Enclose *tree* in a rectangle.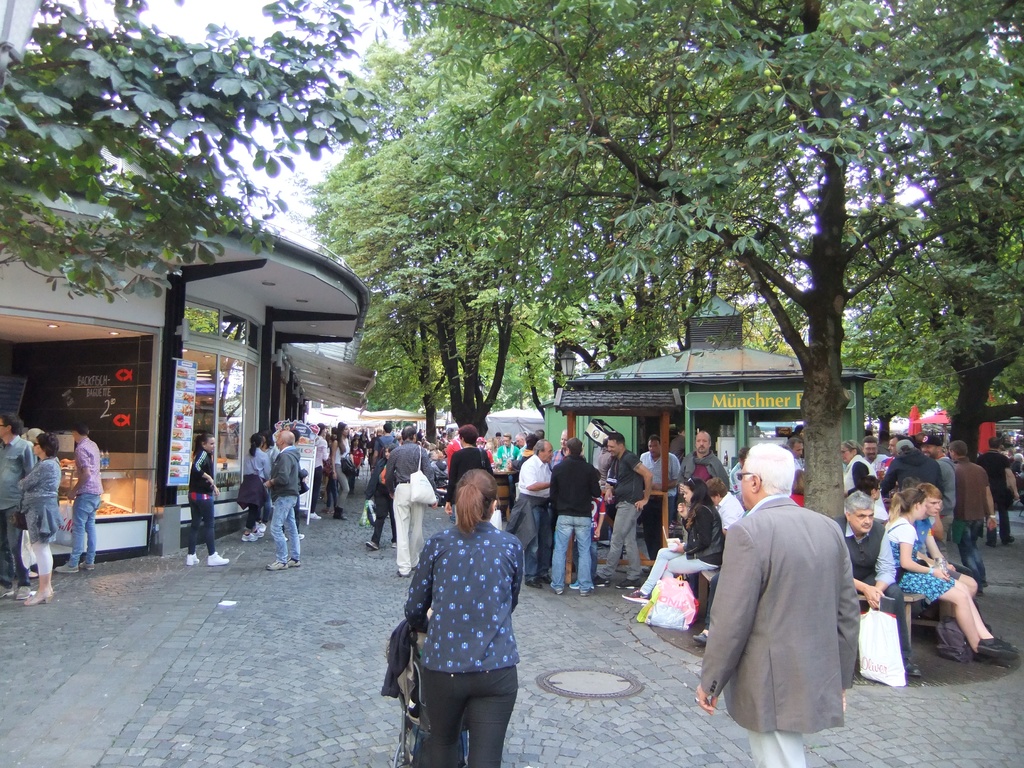
crop(0, 0, 383, 335).
